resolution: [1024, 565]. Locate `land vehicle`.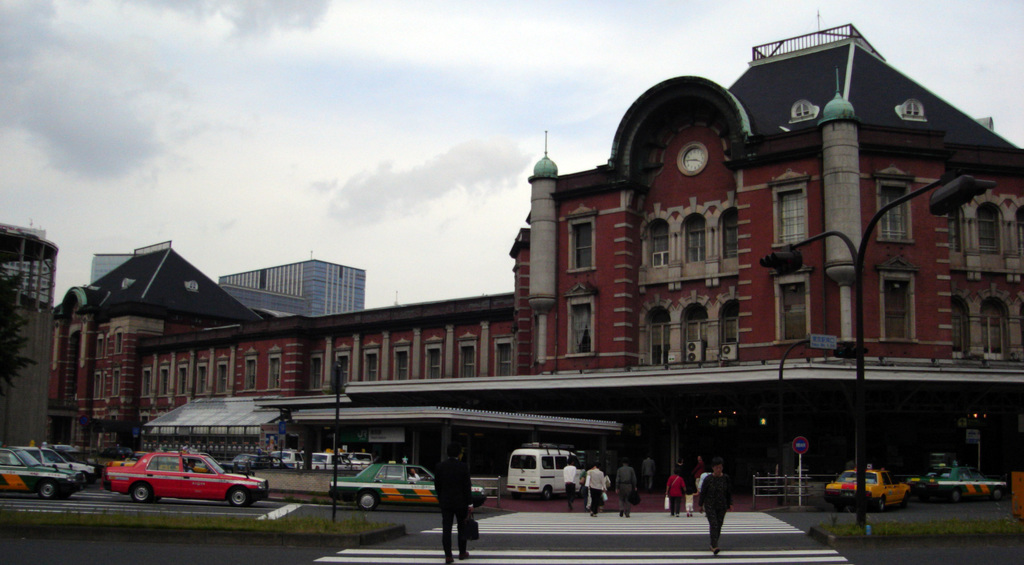
x1=908 y1=459 x2=1004 y2=502.
